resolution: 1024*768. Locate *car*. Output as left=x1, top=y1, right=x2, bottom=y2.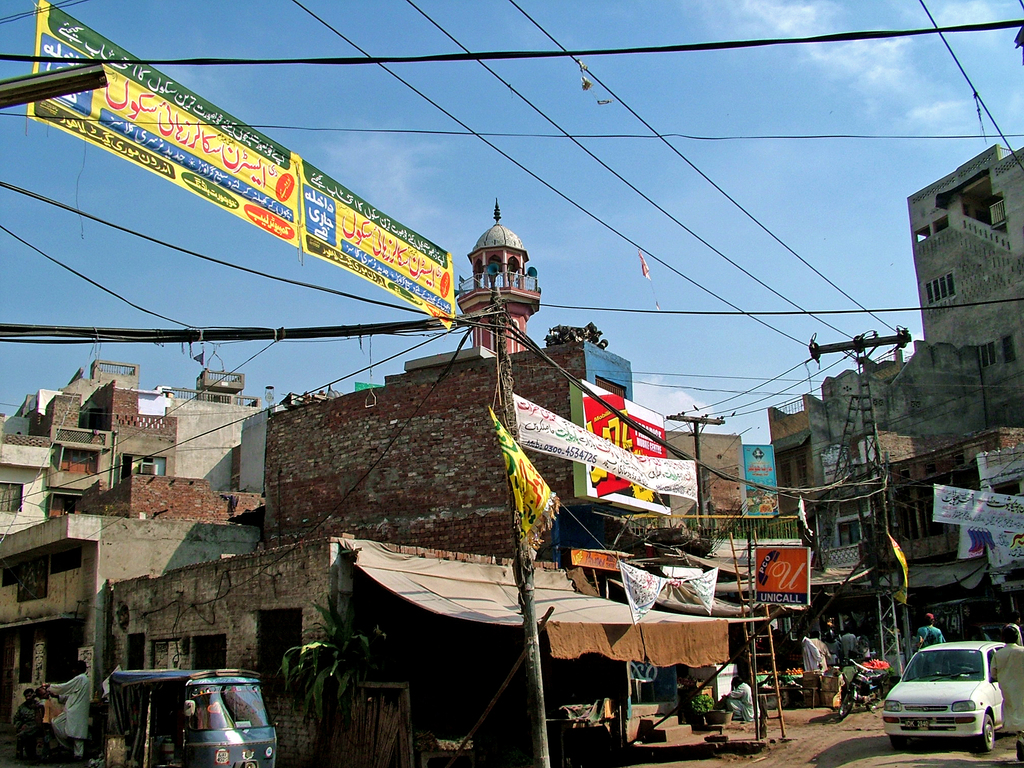
left=883, top=640, right=1004, bottom=754.
